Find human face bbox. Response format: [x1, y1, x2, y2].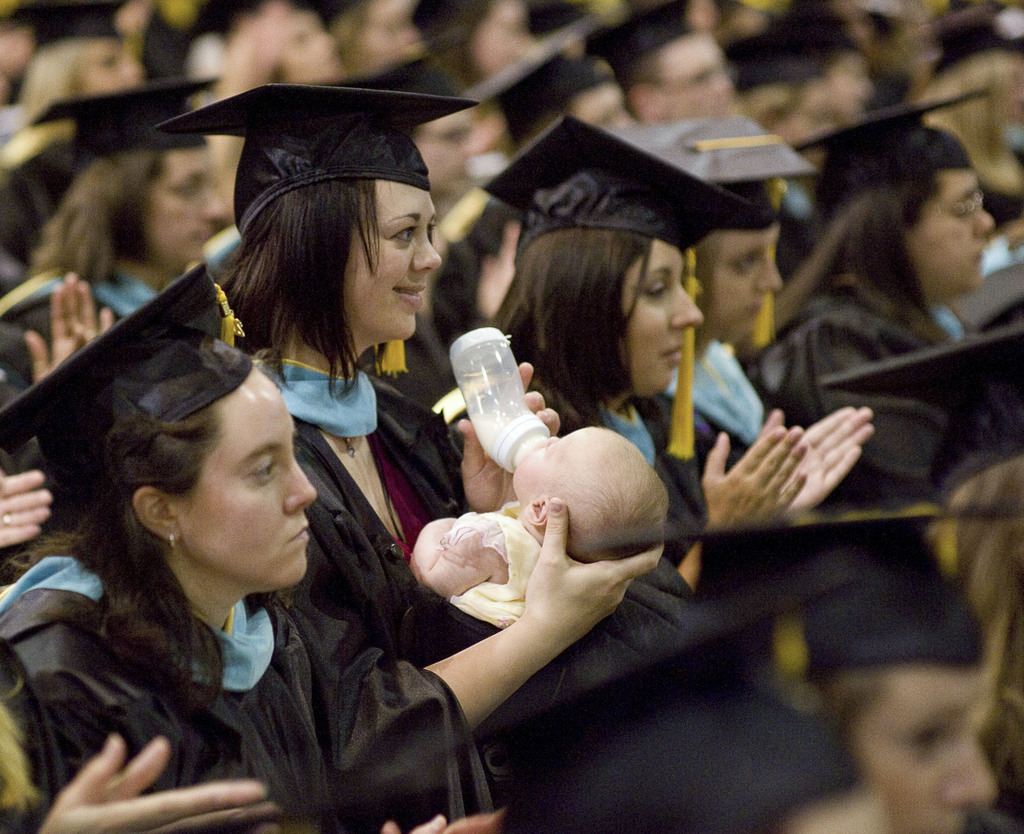
[833, 59, 862, 110].
